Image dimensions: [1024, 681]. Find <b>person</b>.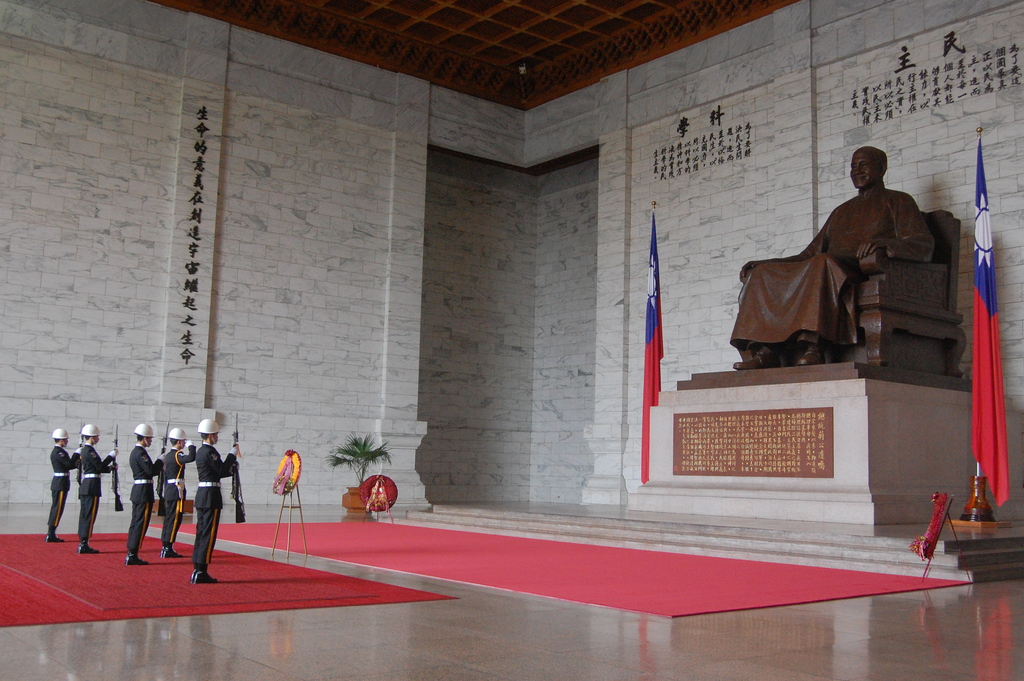
select_region(45, 427, 79, 543).
